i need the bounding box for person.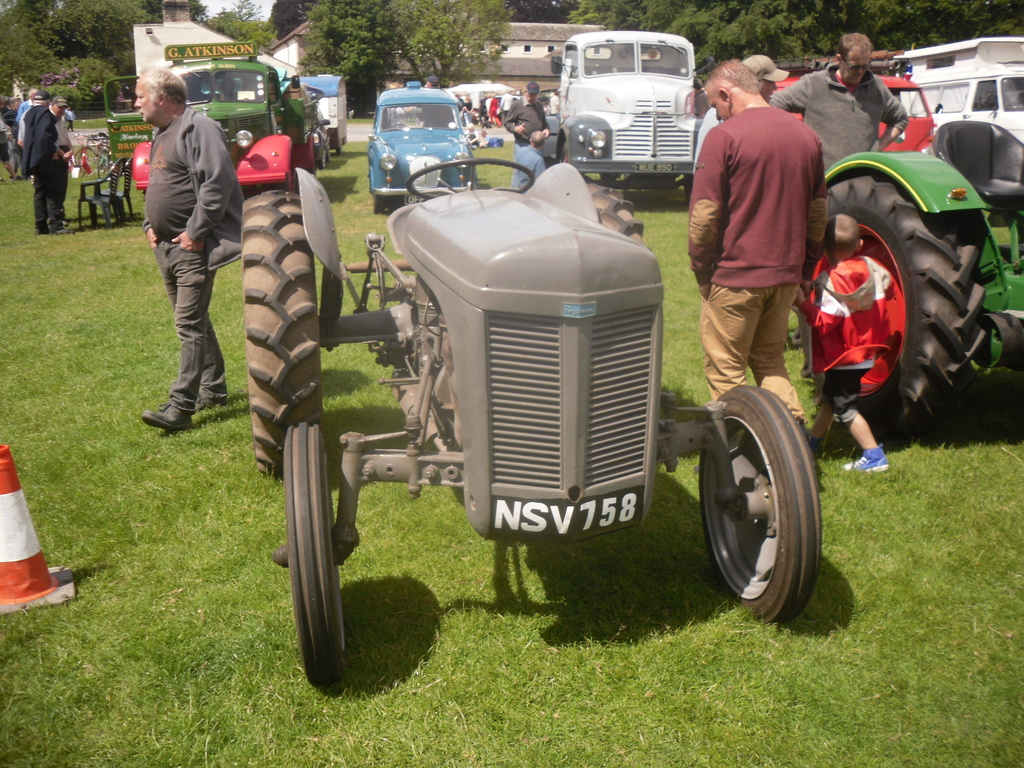
Here it is: x1=684, y1=54, x2=797, y2=172.
